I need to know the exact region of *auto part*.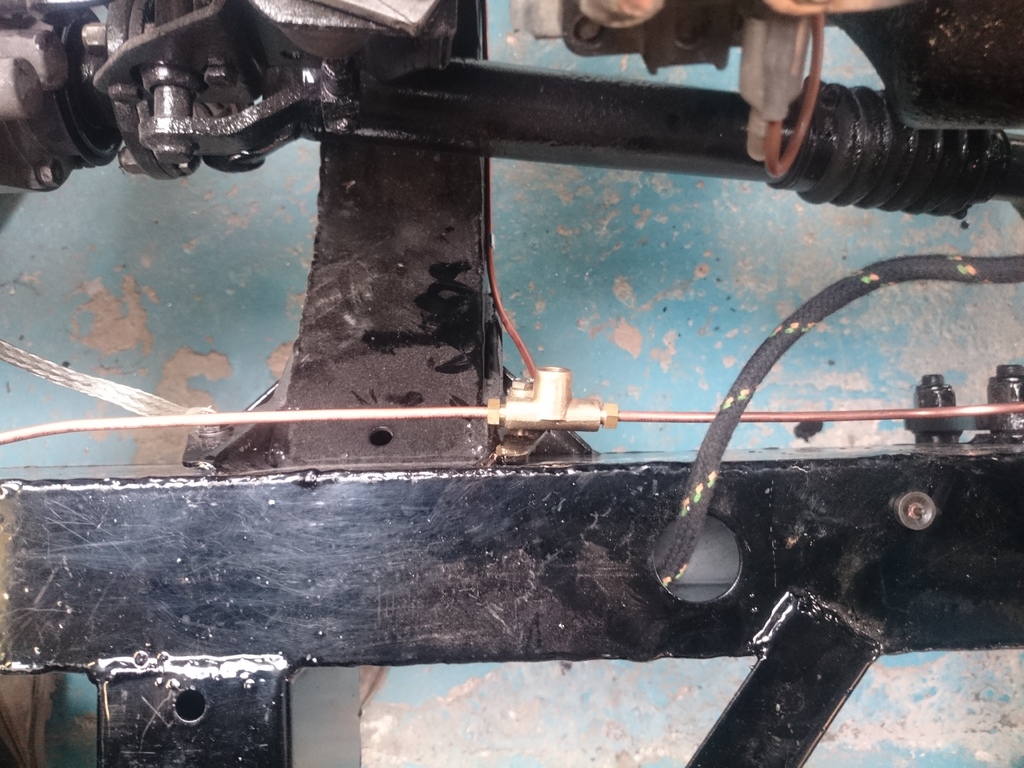
Region: bbox=[0, 0, 1021, 220].
